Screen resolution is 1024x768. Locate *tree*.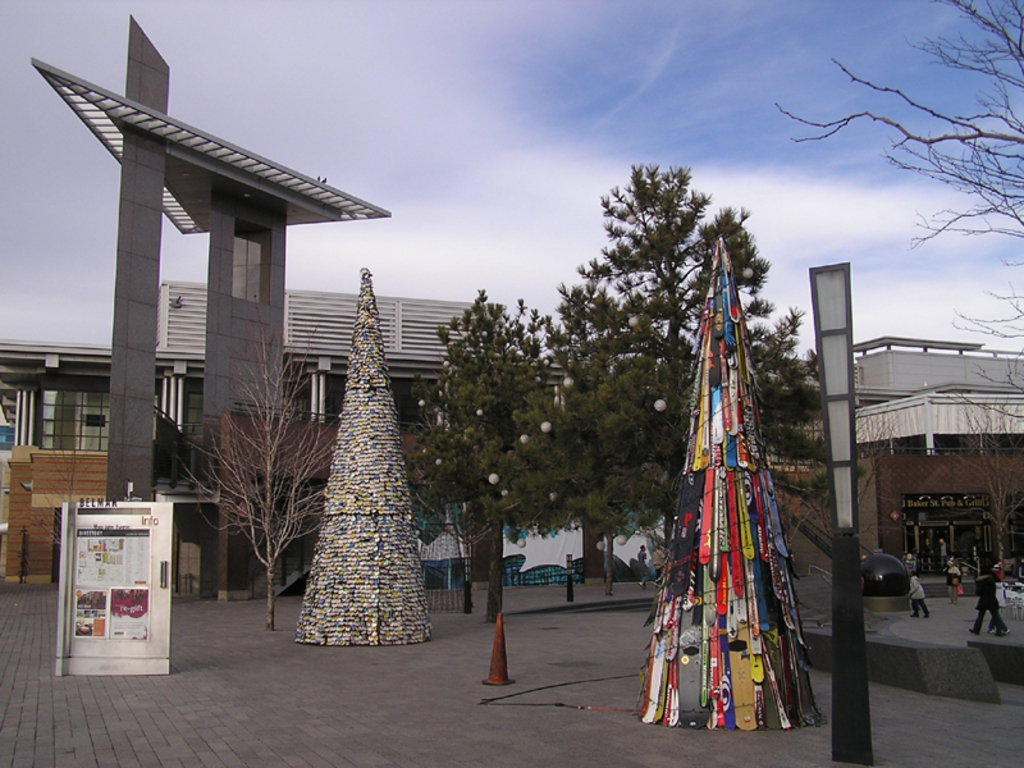
select_region(187, 332, 315, 635).
